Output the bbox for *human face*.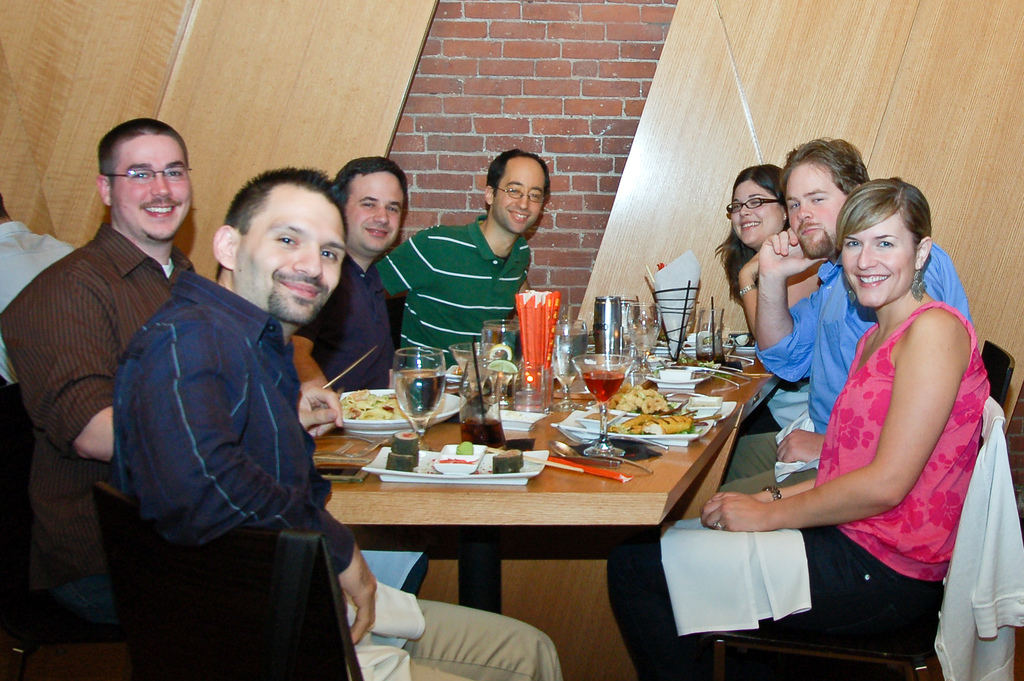
[left=726, top=177, right=785, bottom=247].
